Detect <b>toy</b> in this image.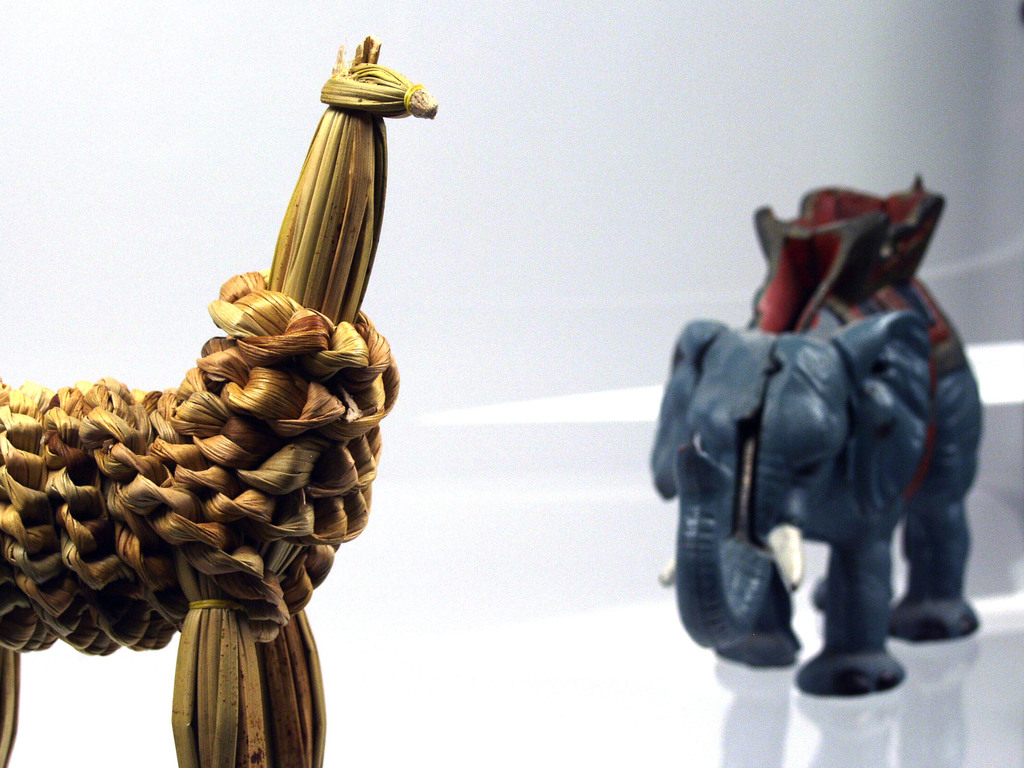
Detection: {"left": 641, "top": 167, "right": 993, "bottom": 710}.
